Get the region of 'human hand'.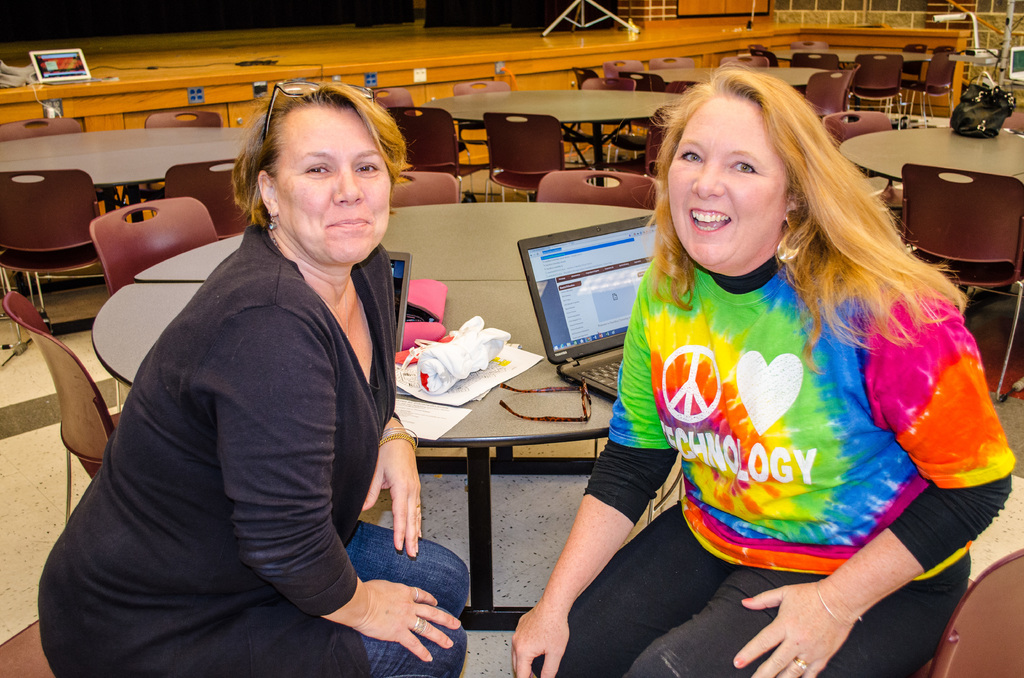
(353, 577, 463, 663).
